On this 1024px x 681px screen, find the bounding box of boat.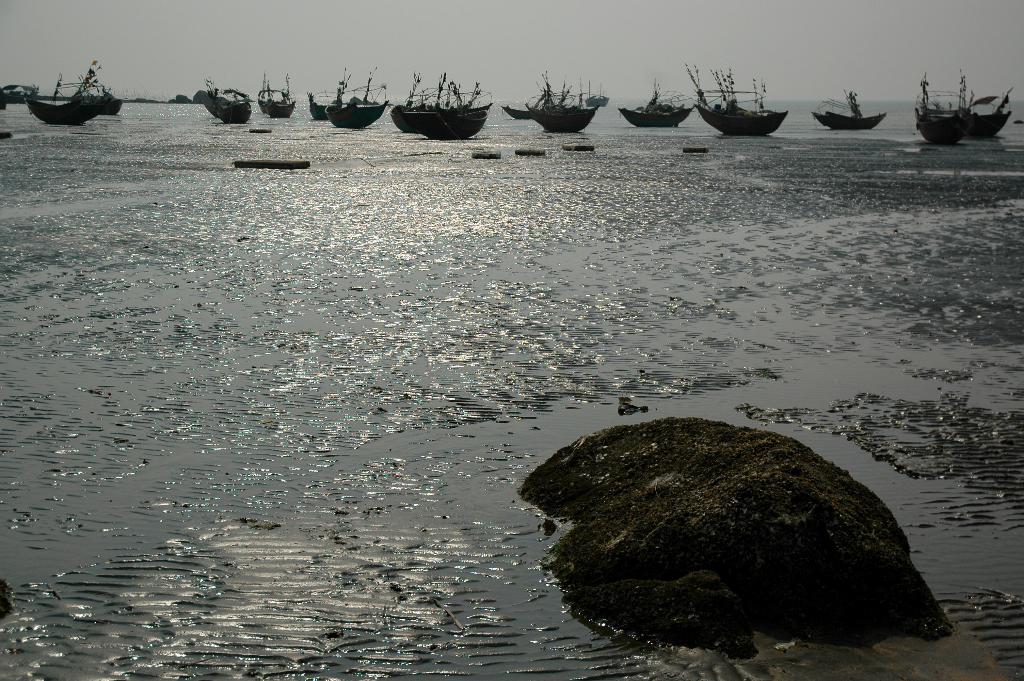
Bounding box: [400, 68, 496, 140].
